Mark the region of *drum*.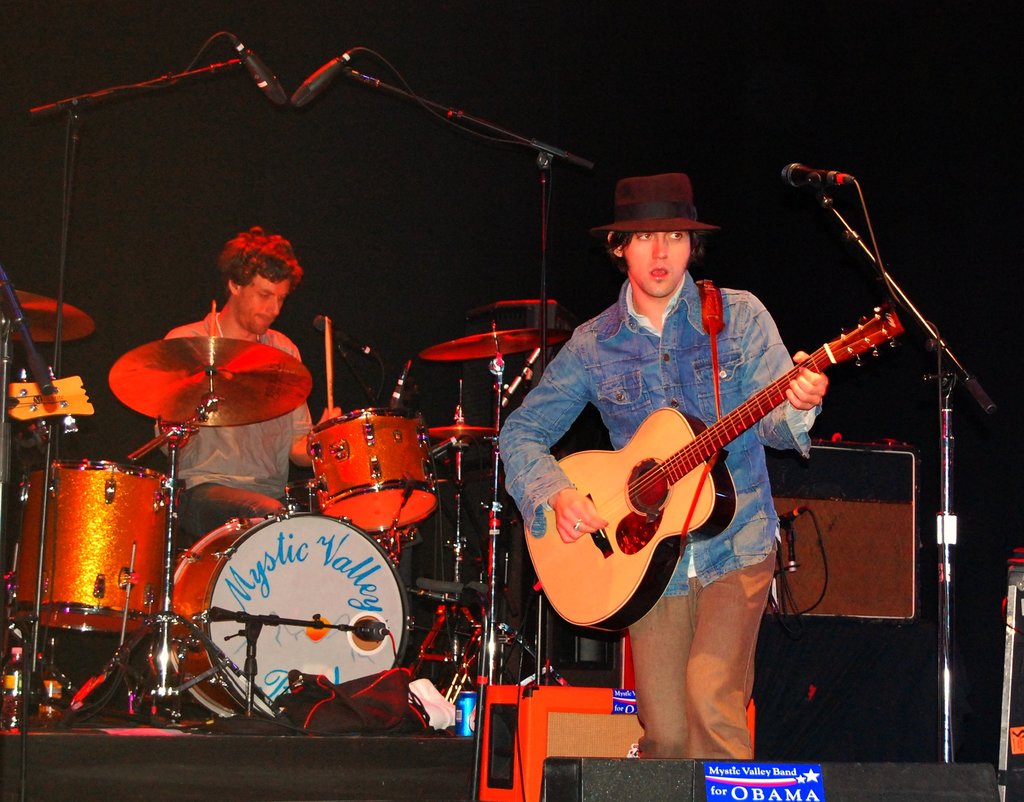
Region: 310,404,440,530.
